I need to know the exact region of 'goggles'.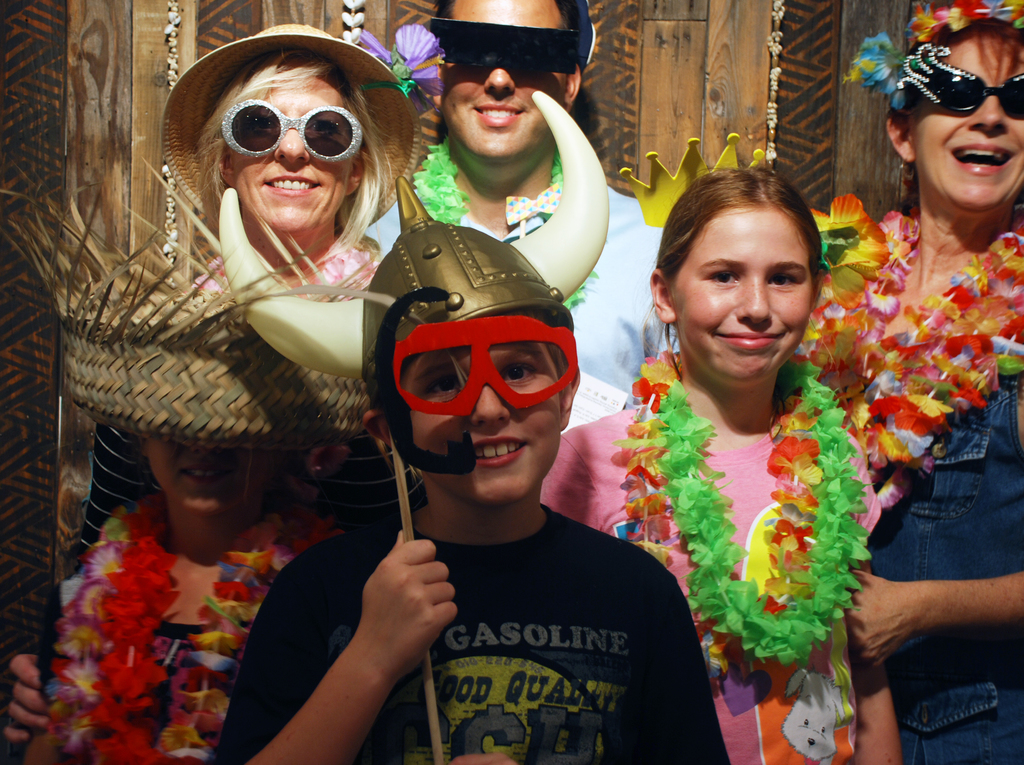
Region: Rect(382, 331, 571, 427).
